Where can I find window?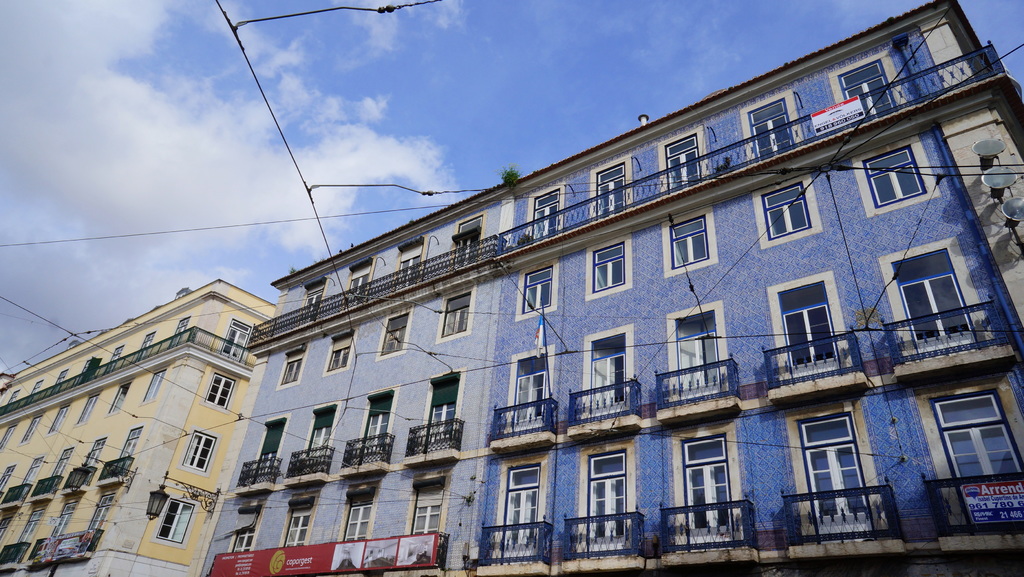
You can find it at [178, 429, 216, 475].
